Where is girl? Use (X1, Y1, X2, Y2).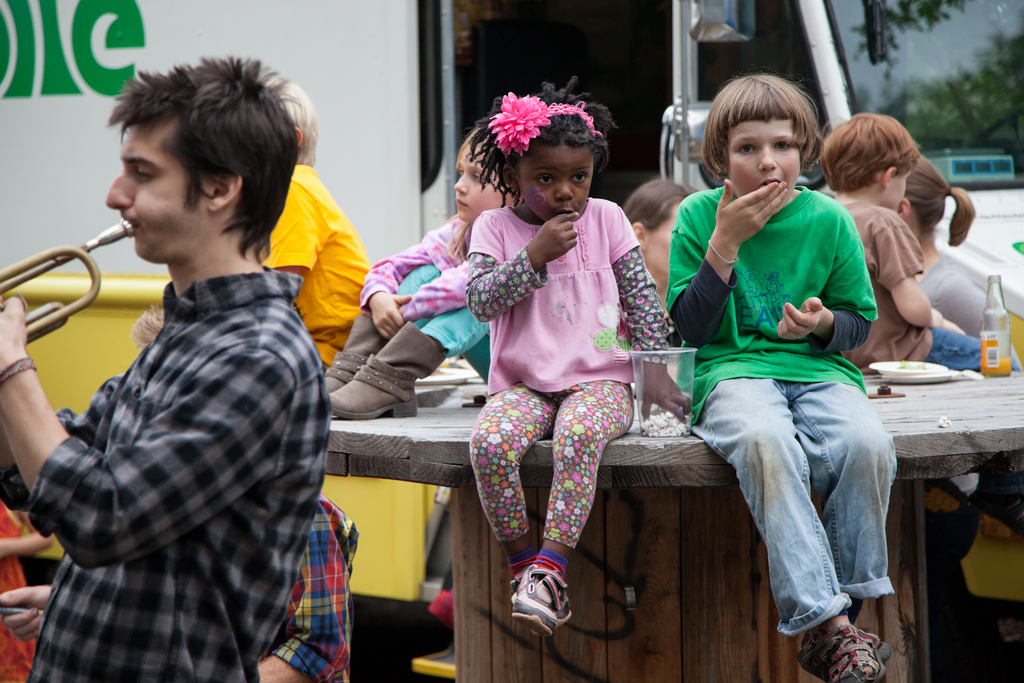
(330, 129, 524, 417).
